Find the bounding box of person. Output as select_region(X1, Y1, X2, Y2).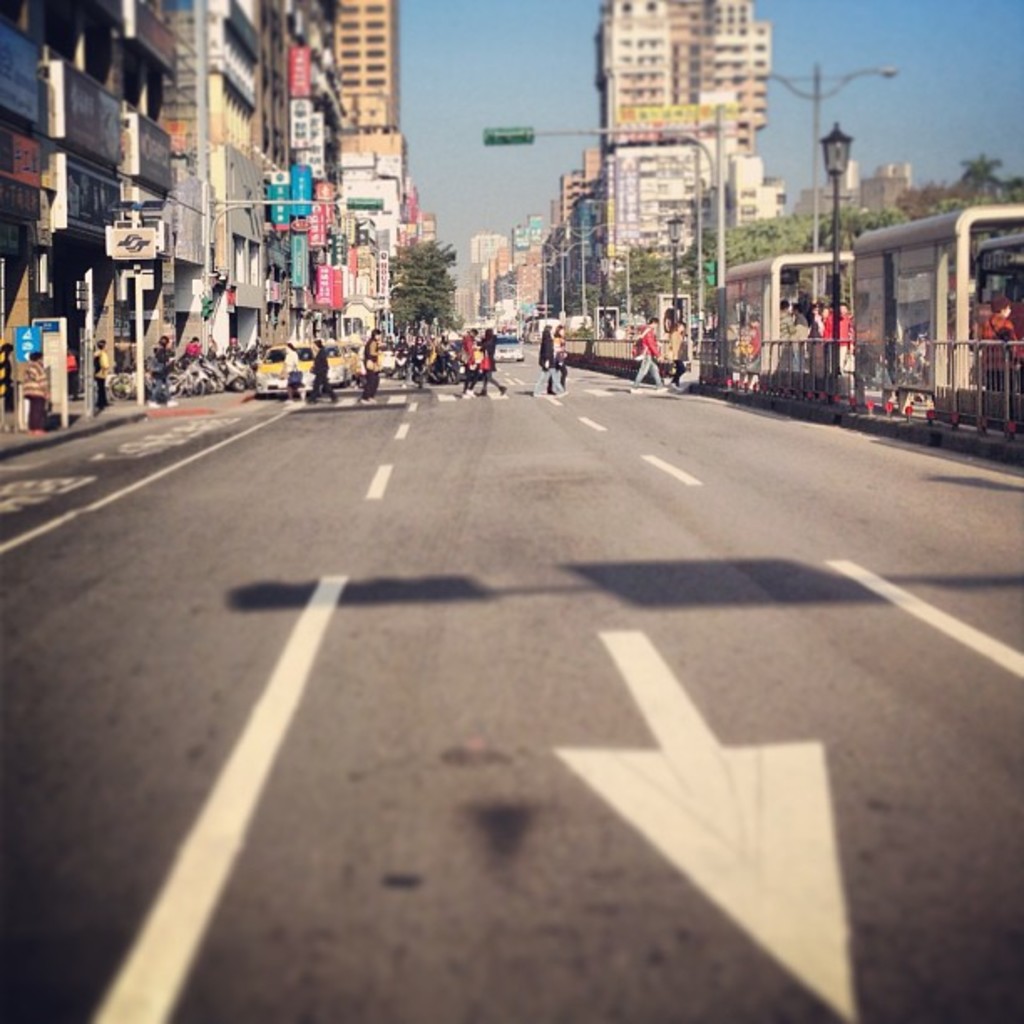
select_region(89, 341, 115, 408).
